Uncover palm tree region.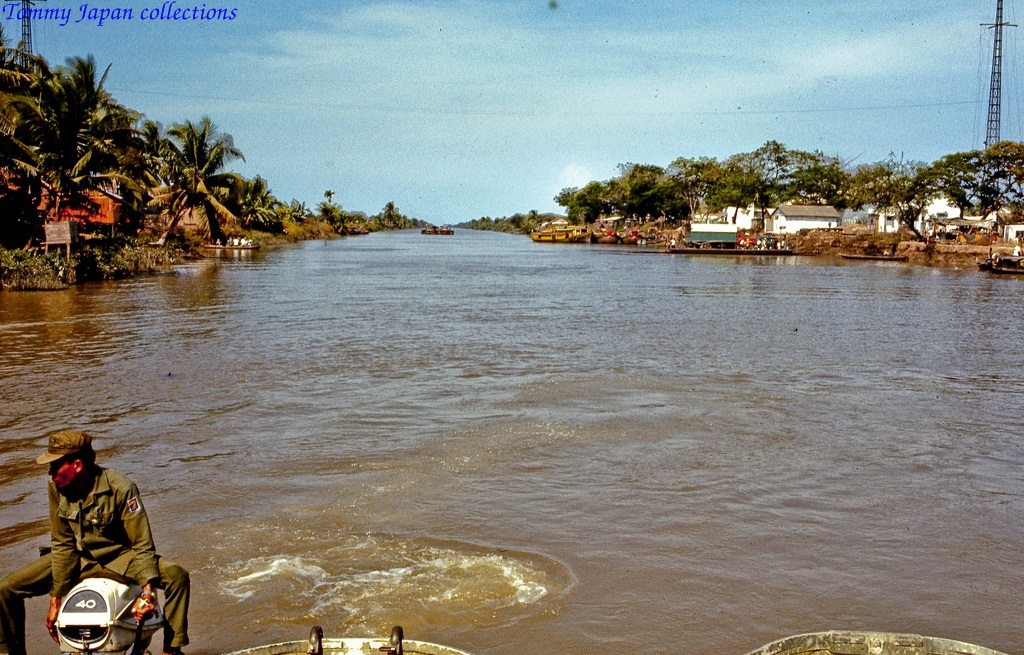
Uncovered: 0/24/62/221.
